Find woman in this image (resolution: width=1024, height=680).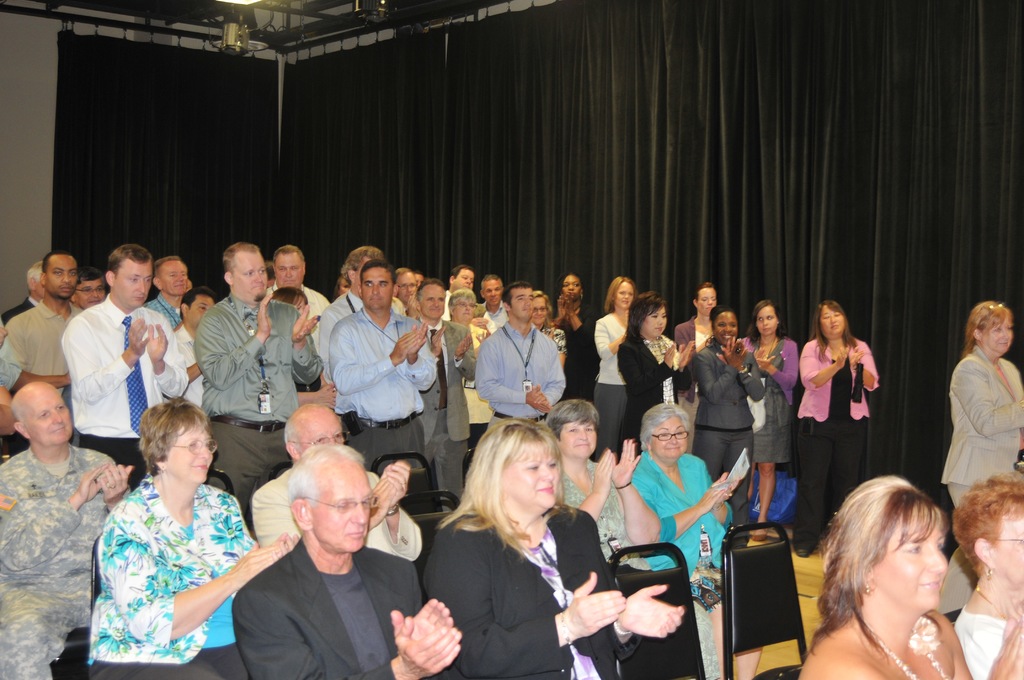
269, 283, 314, 317.
